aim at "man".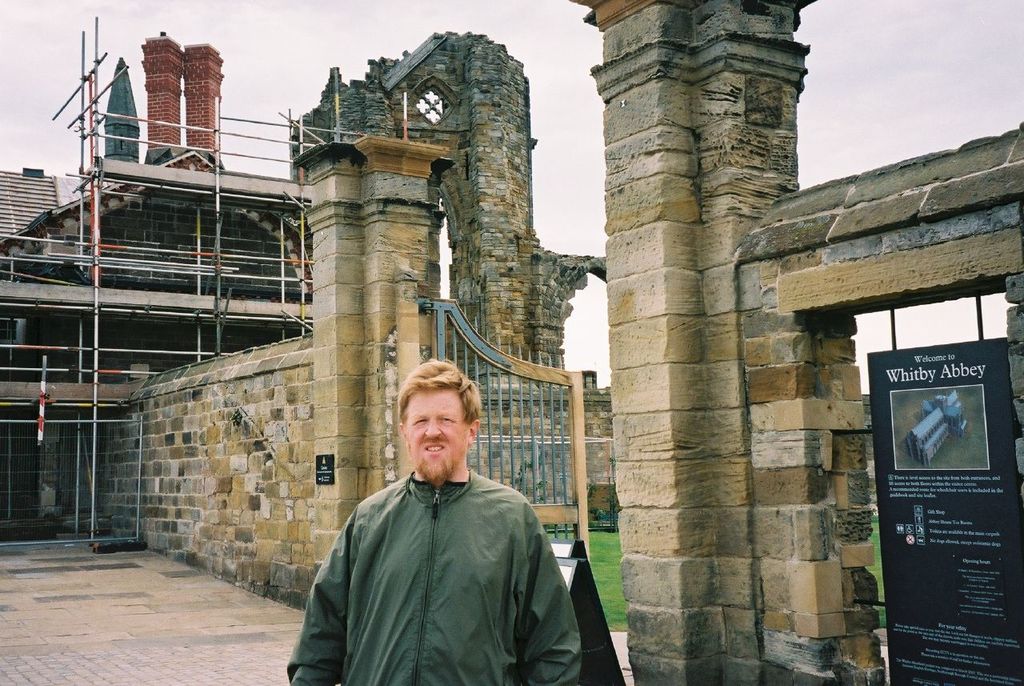
Aimed at select_region(294, 353, 592, 677).
